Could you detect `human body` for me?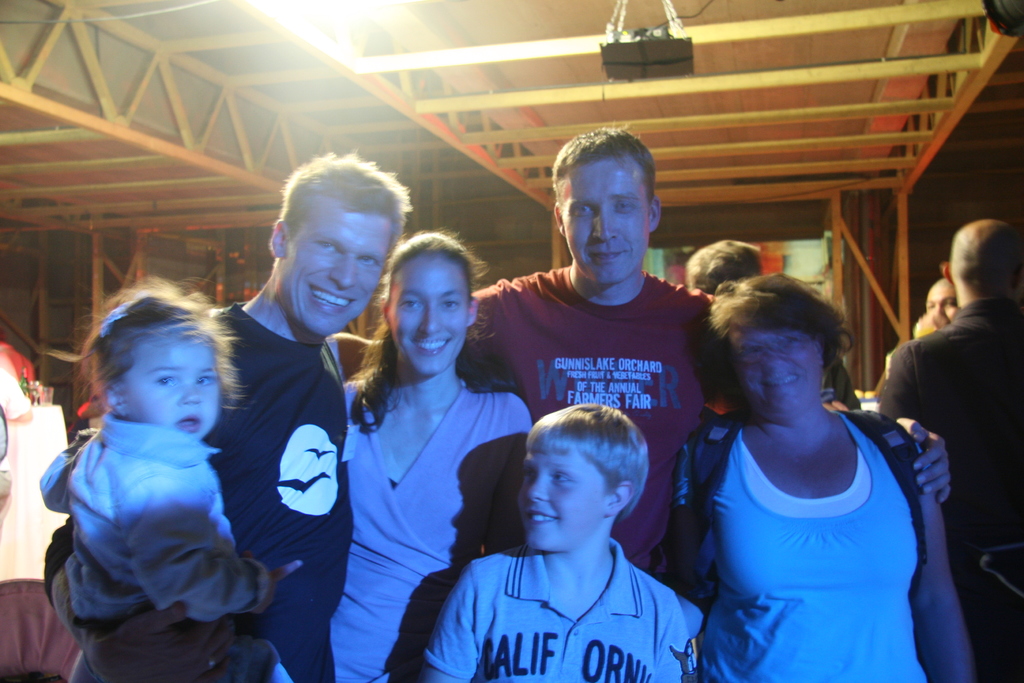
Detection result: x1=36, y1=279, x2=254, y2=682.
